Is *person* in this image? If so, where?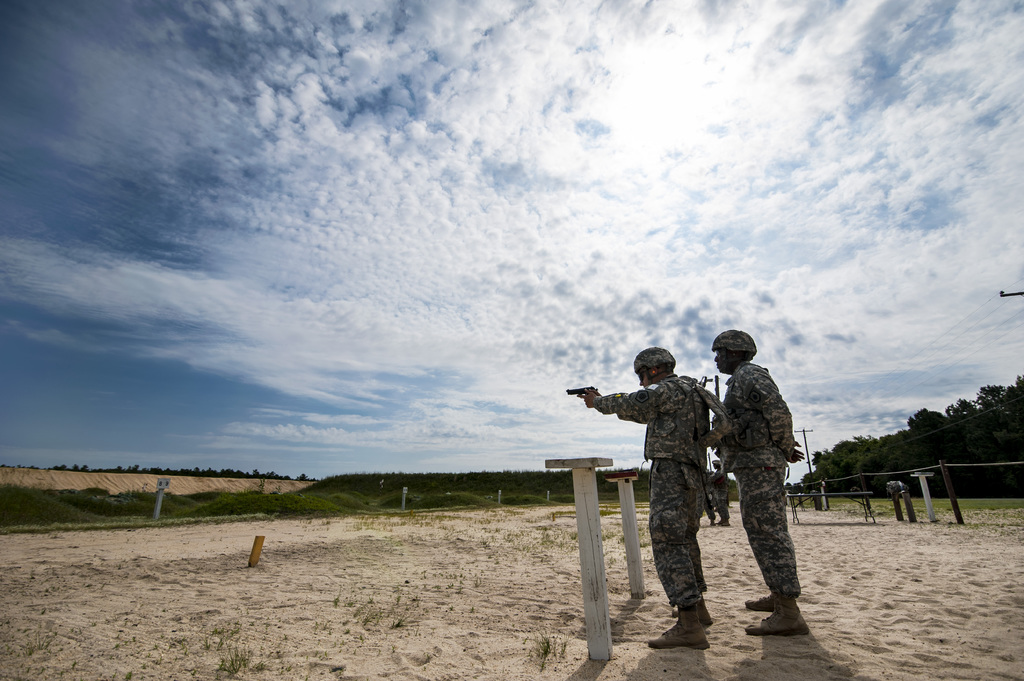
Yes, at rect(708, 460, 729, 525).
